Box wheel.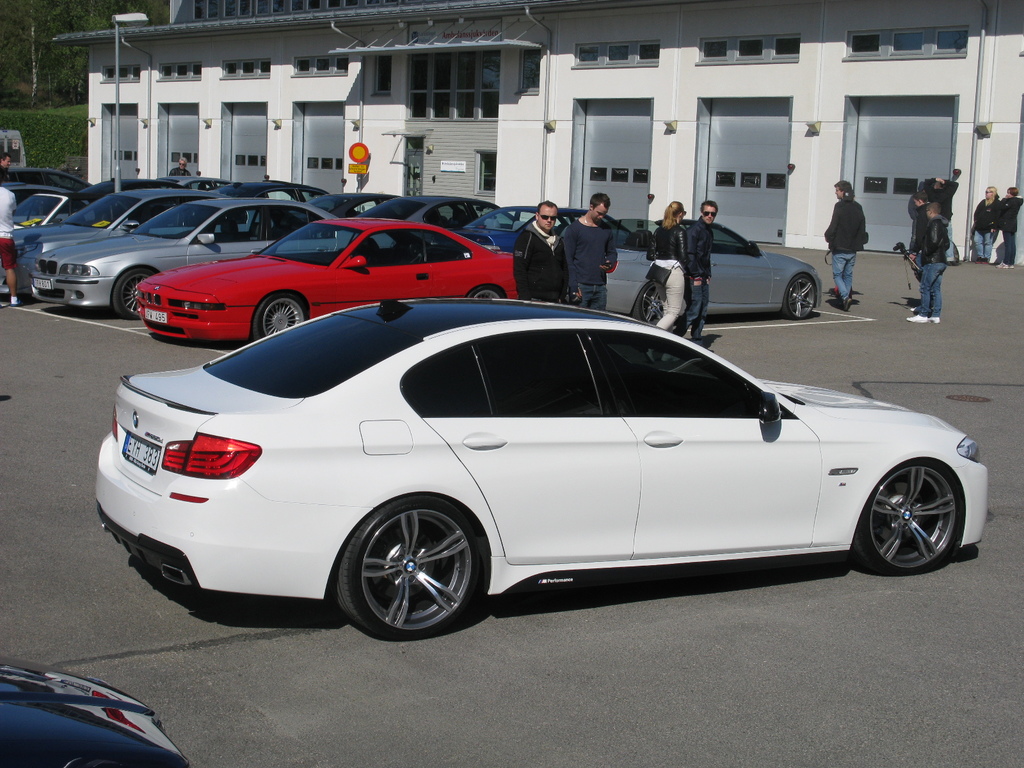
bbox=(465, 287, 500, 299).
